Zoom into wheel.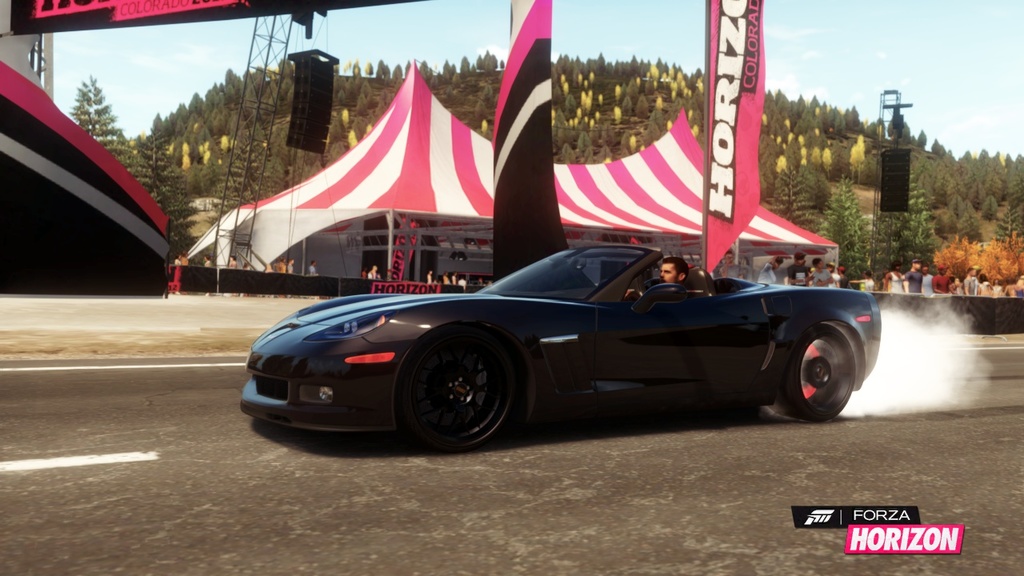
Zoom target: 393 325 530 458.
